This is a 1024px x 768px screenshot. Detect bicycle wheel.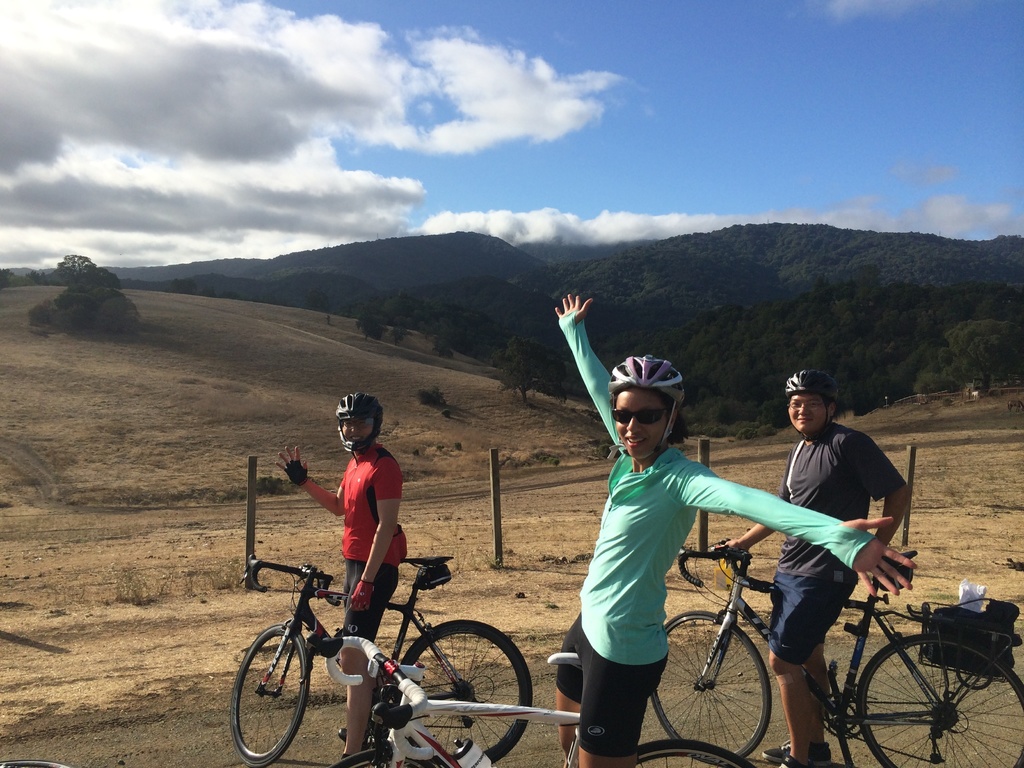
(left=631, top=741, right=746, bottom=767).
